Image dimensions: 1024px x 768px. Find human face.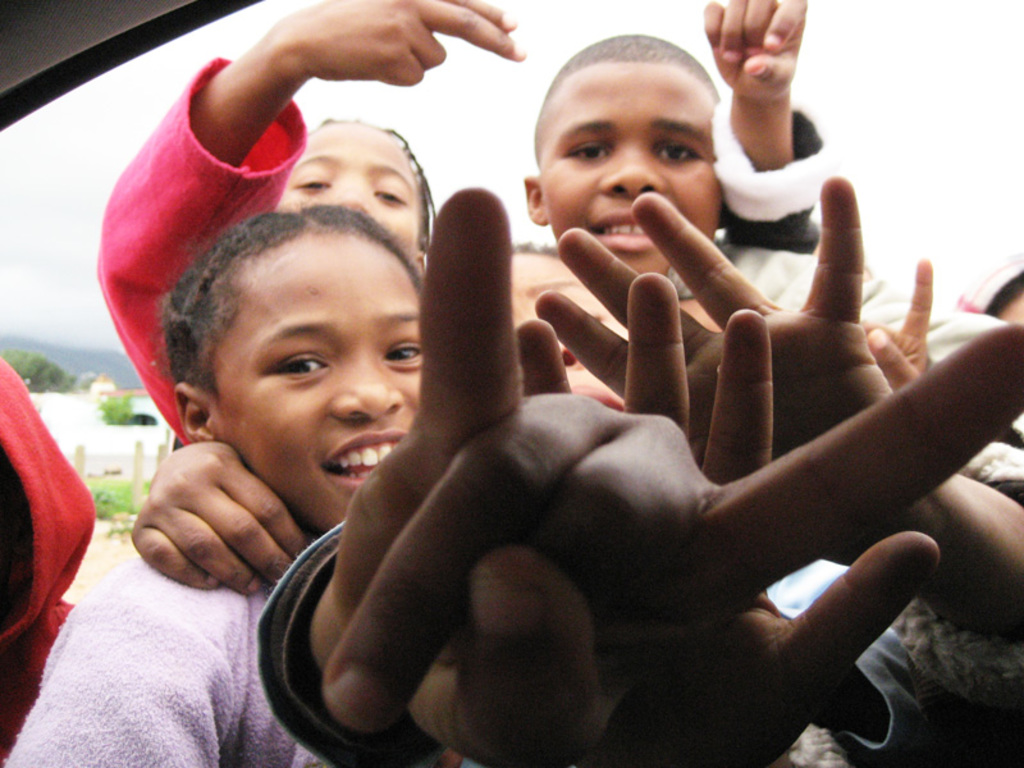
left=279, top=125, right=431, bottom=255.
